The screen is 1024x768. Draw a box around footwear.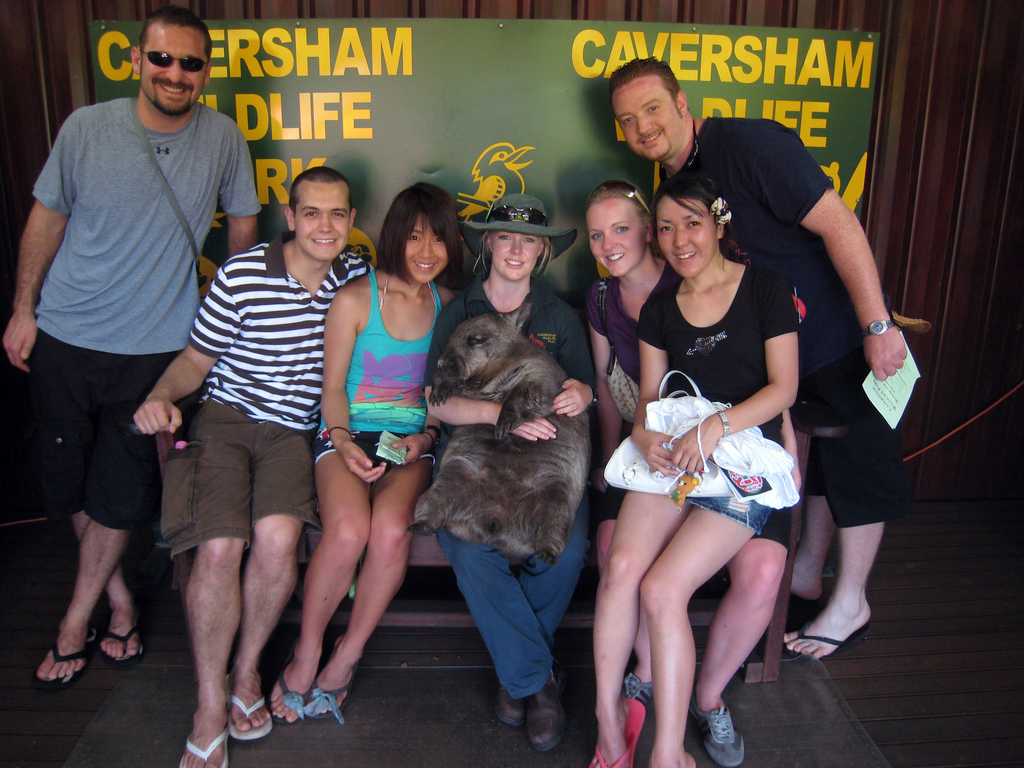
detection(224, 691, 273, 744).
